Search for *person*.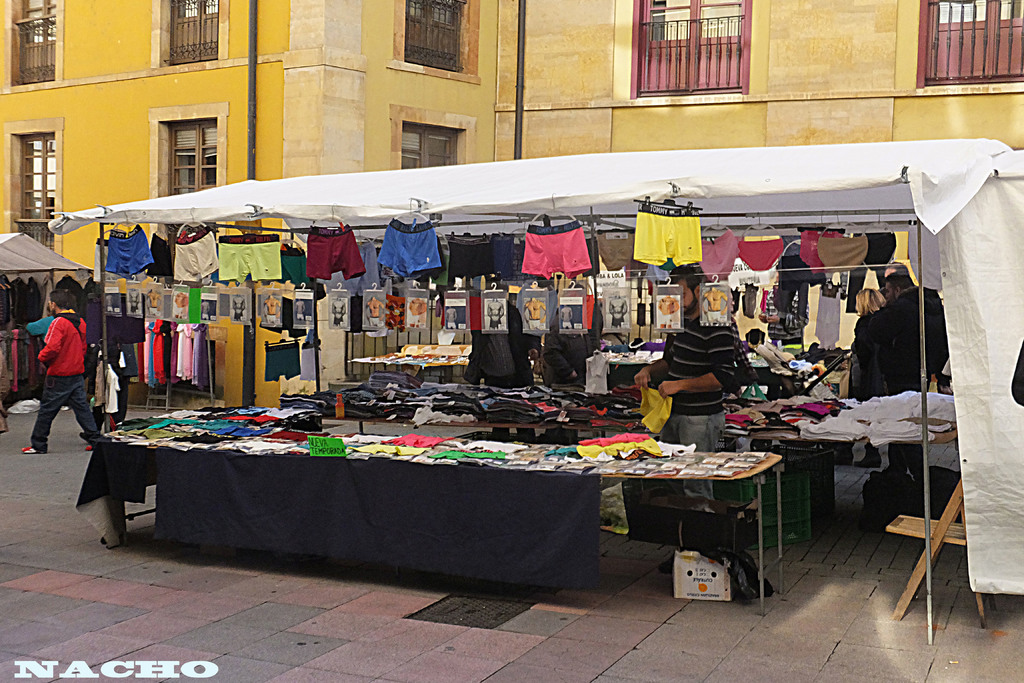
Found at 561,304,575,331.
